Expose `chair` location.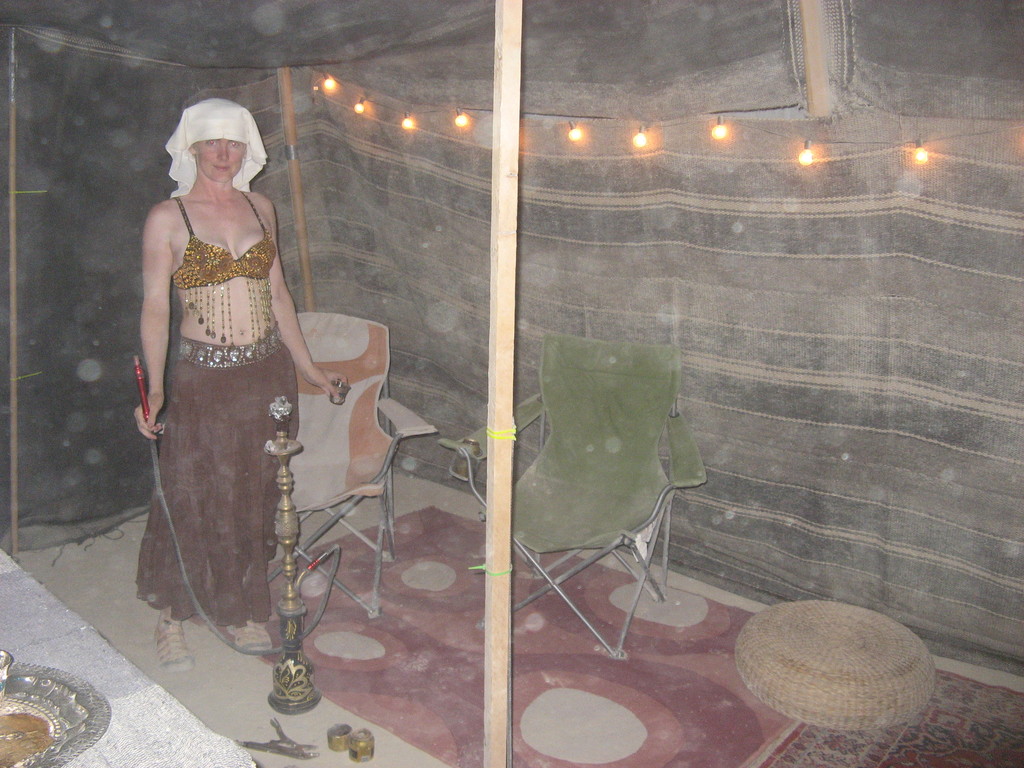
Exposed at 481/313/713/684.
